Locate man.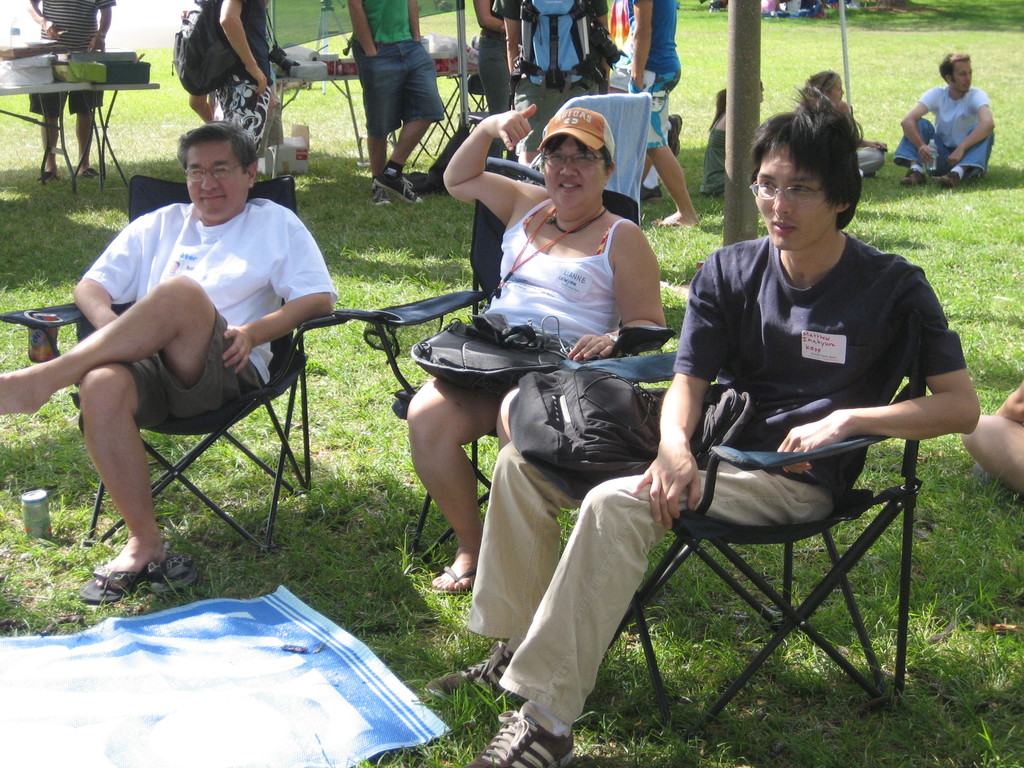
Bounding box: 890/50/991/188.
